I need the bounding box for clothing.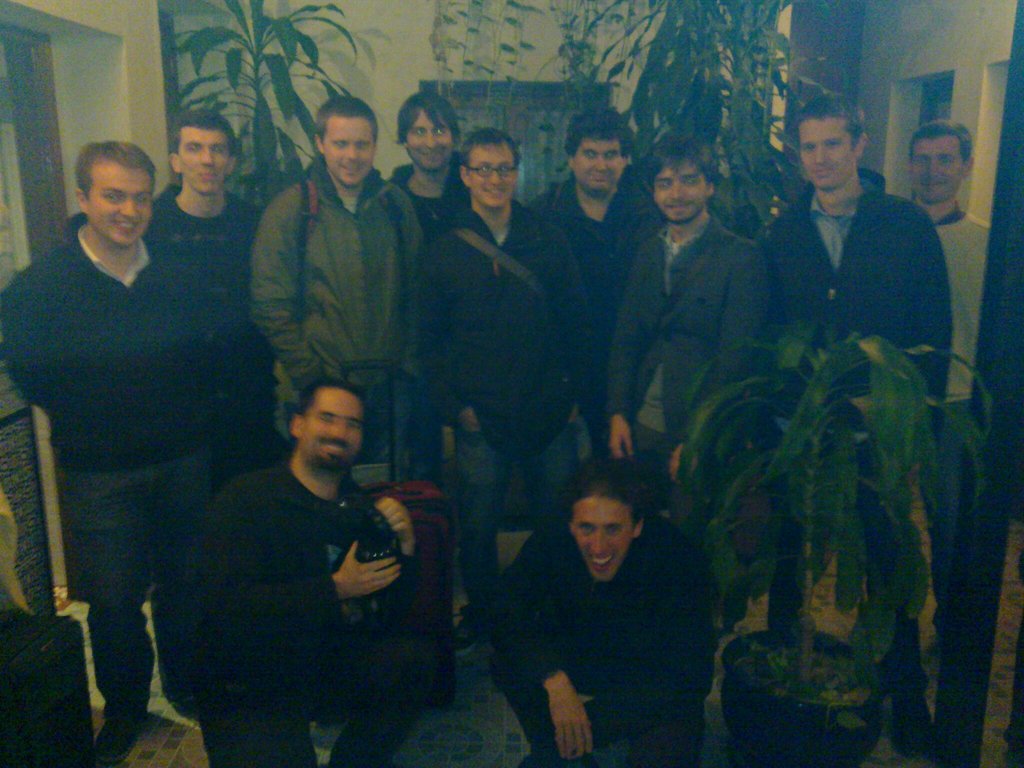
Here it is: x1=521, y1=179, x2=671, y2=426.
